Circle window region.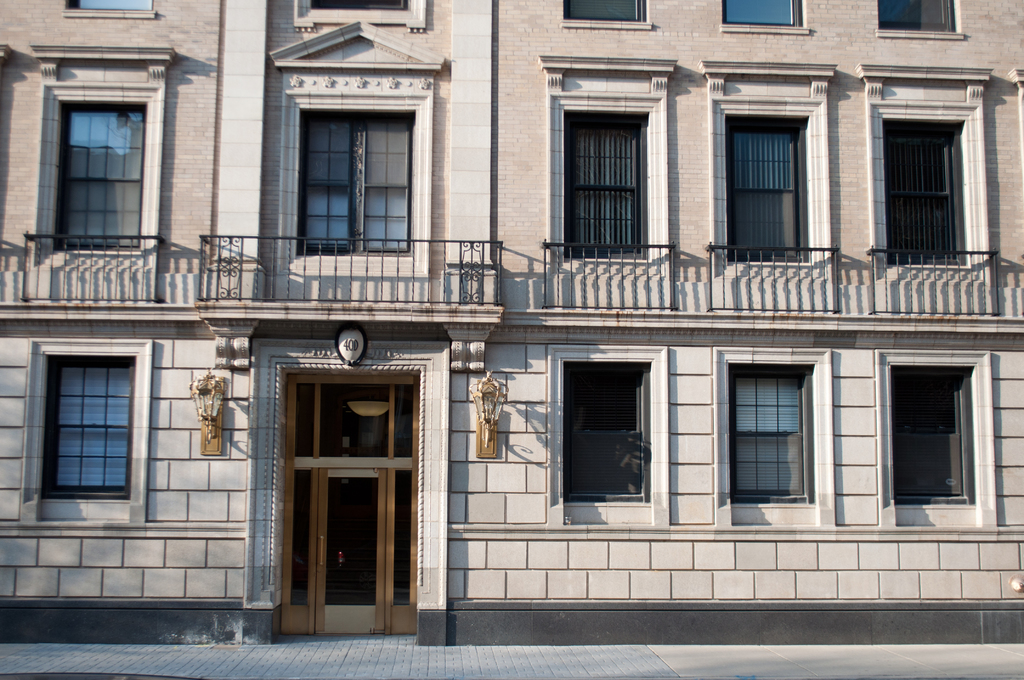
Region: rect(886, 123, 968, 266).
